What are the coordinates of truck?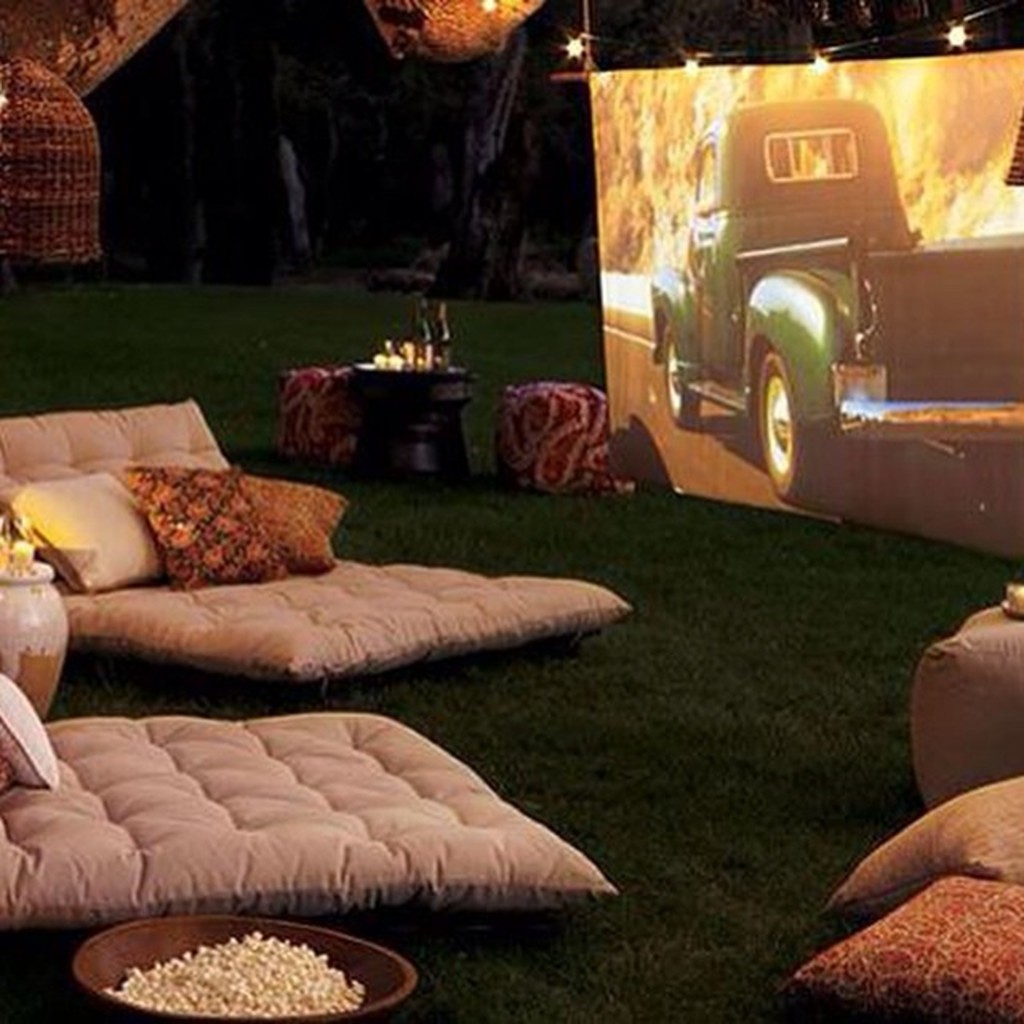
(x1=642, y1=94, x2=1022, y2=515).
